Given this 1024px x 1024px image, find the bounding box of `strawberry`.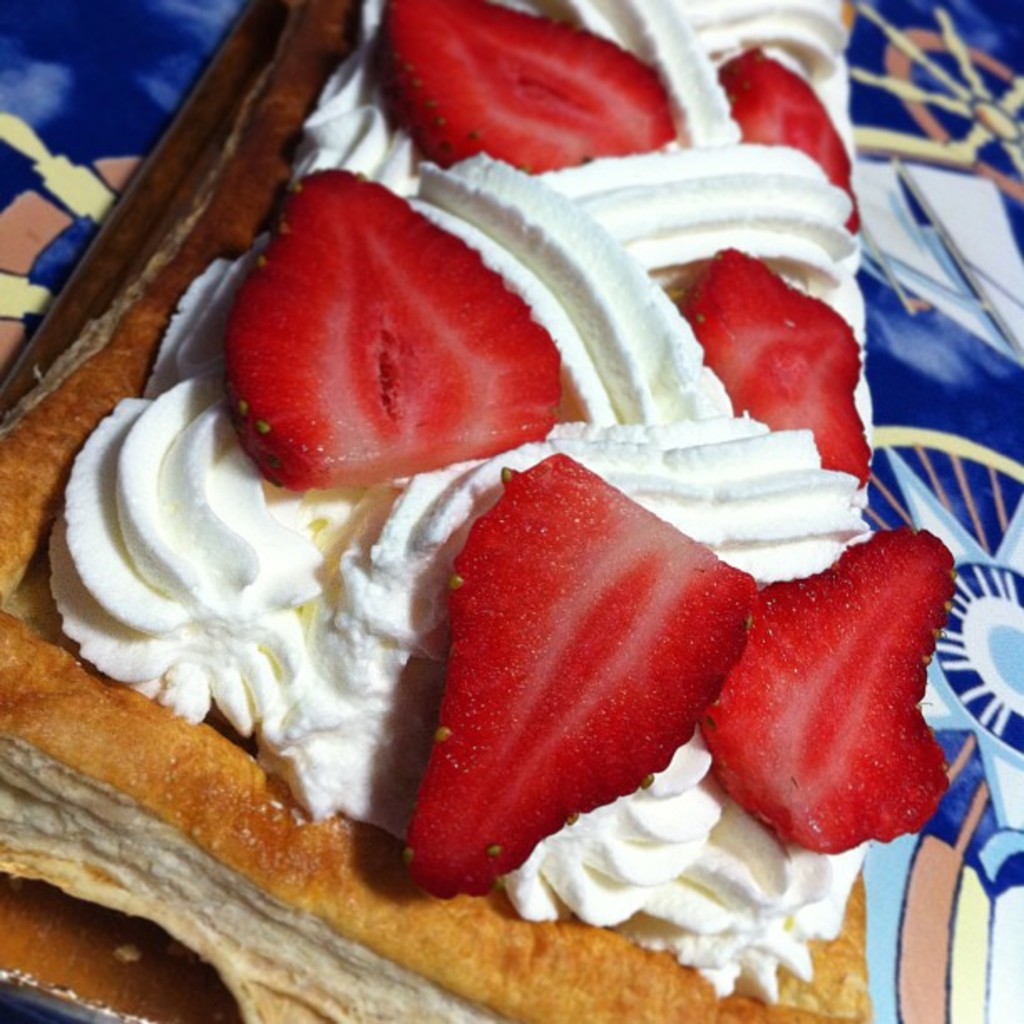
l=403, t=445, r=753, b=899.
